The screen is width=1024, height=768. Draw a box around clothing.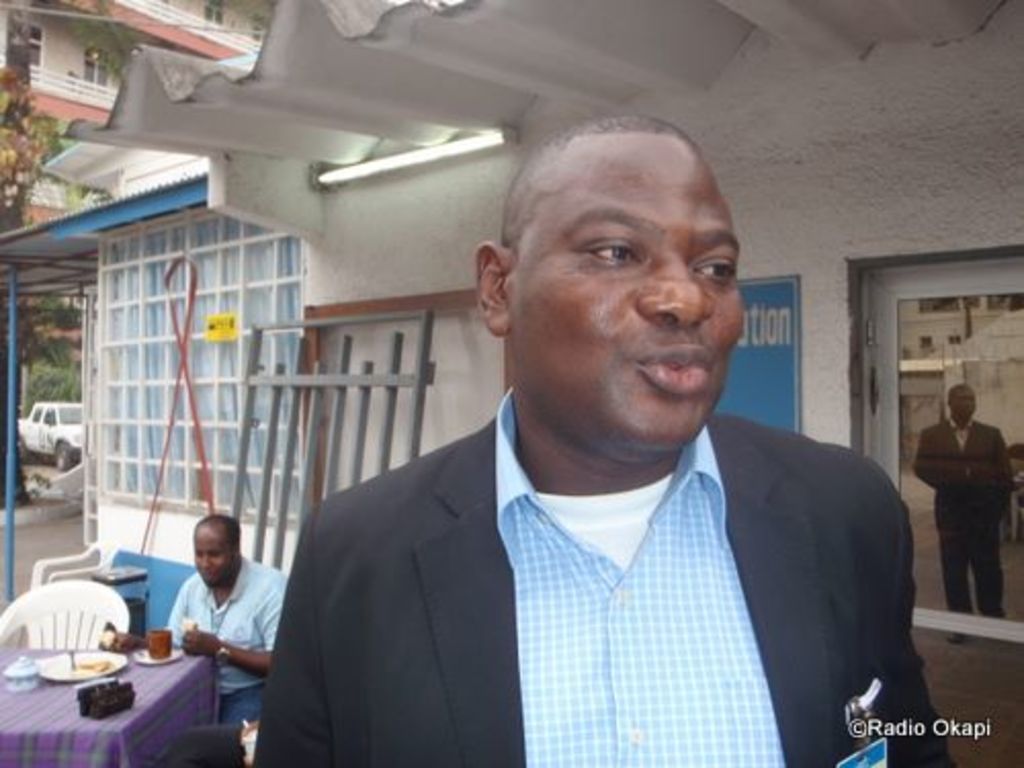
(left=248, top=389, right=954, bottom=766).
